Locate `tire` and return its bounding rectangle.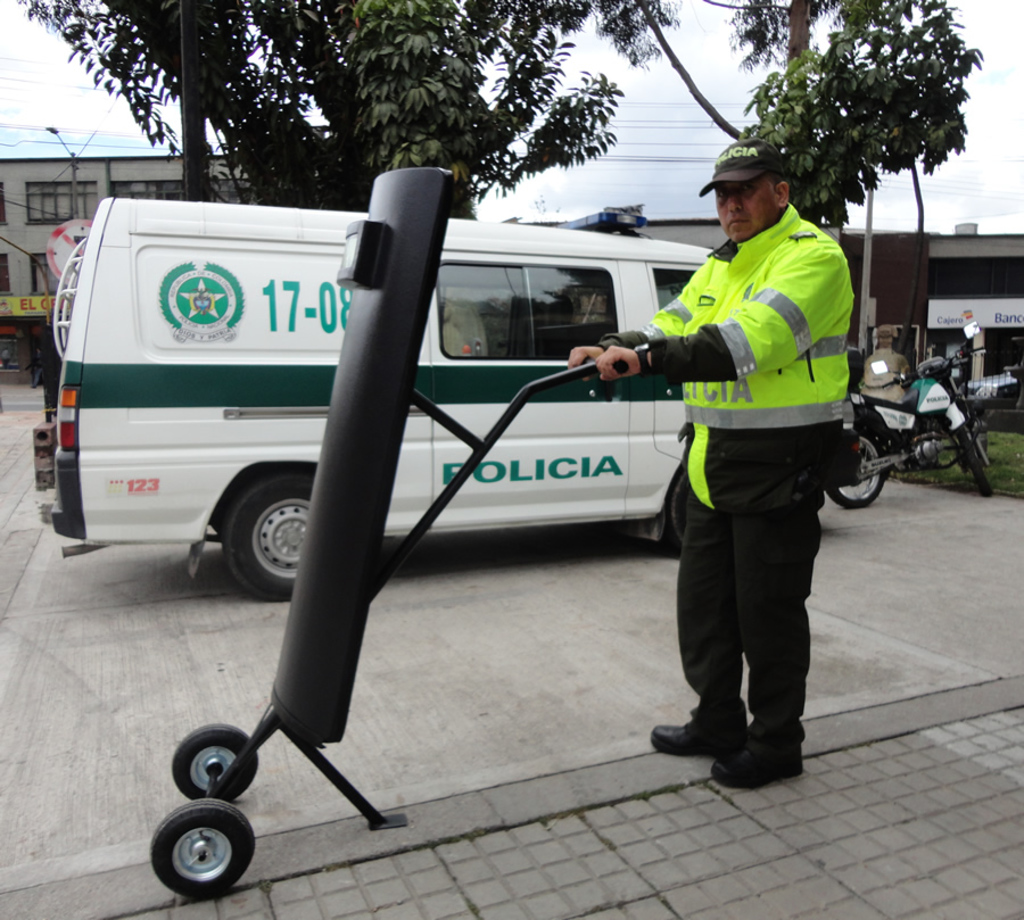
825:429:885:505.
